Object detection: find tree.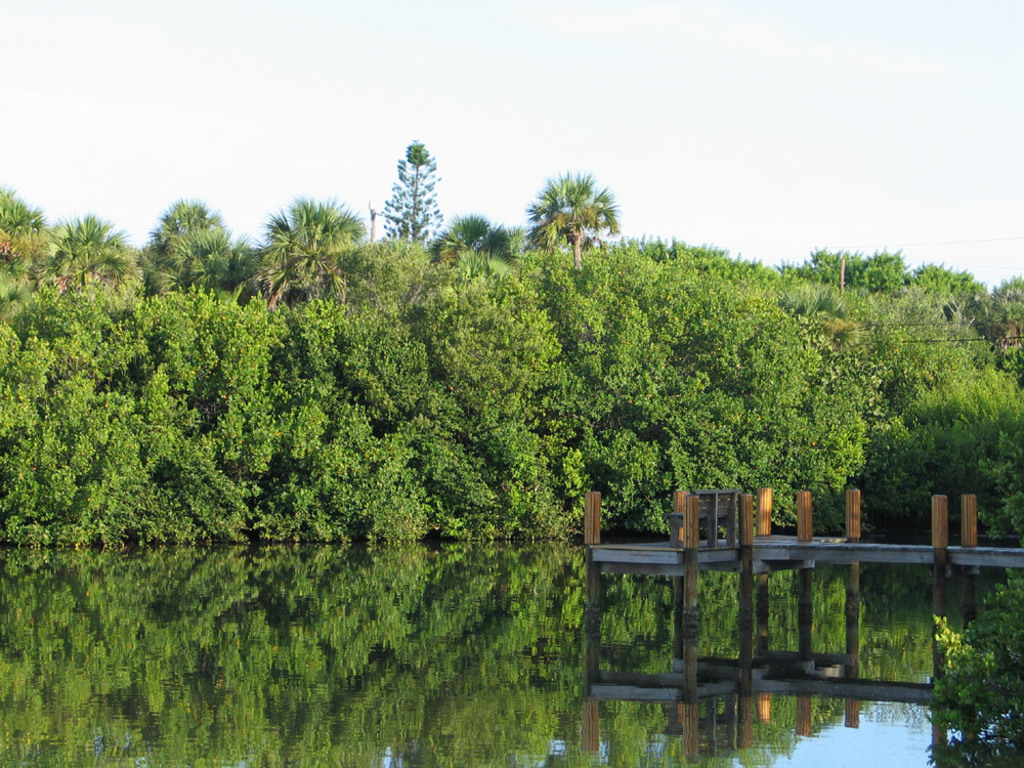
detection(378, 144, 447, 247).
